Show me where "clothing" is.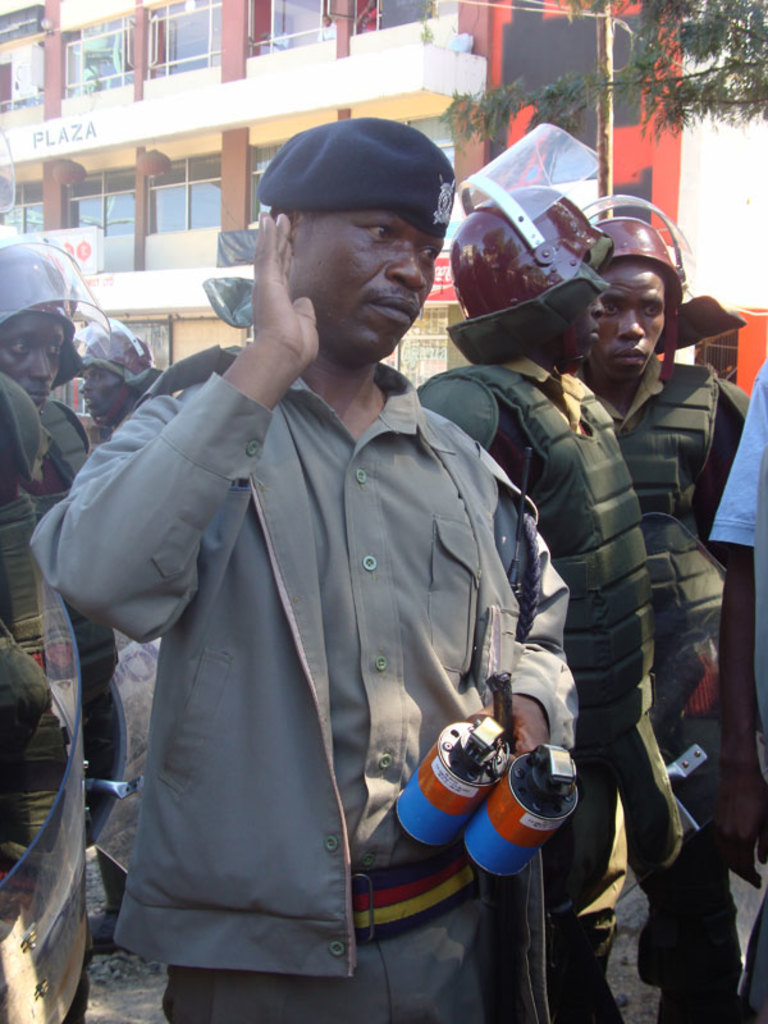
"clothing" is at <box>0,370,49,888</box>.
